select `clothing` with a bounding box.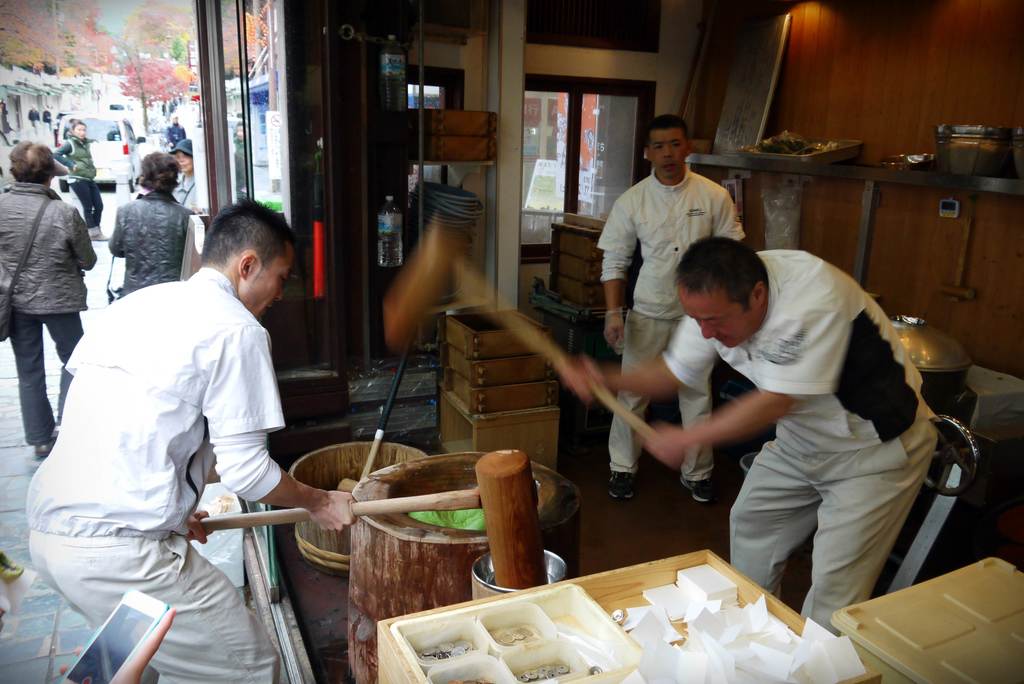
box(26, 110, 38, 135).
